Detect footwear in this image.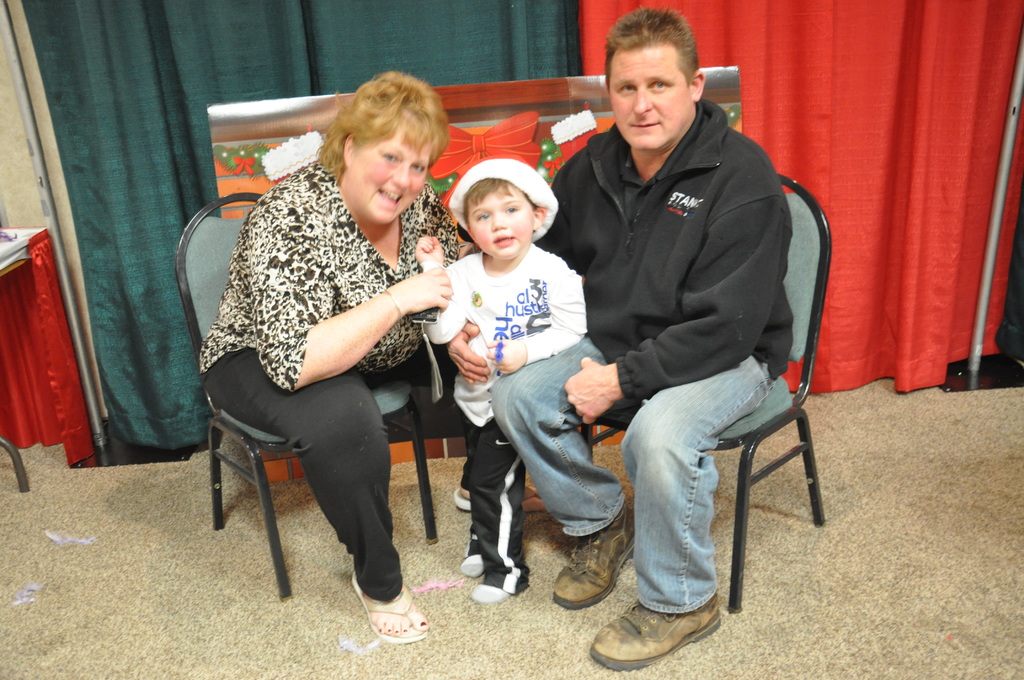
Detection: <box>345,578,423,660</box>.
